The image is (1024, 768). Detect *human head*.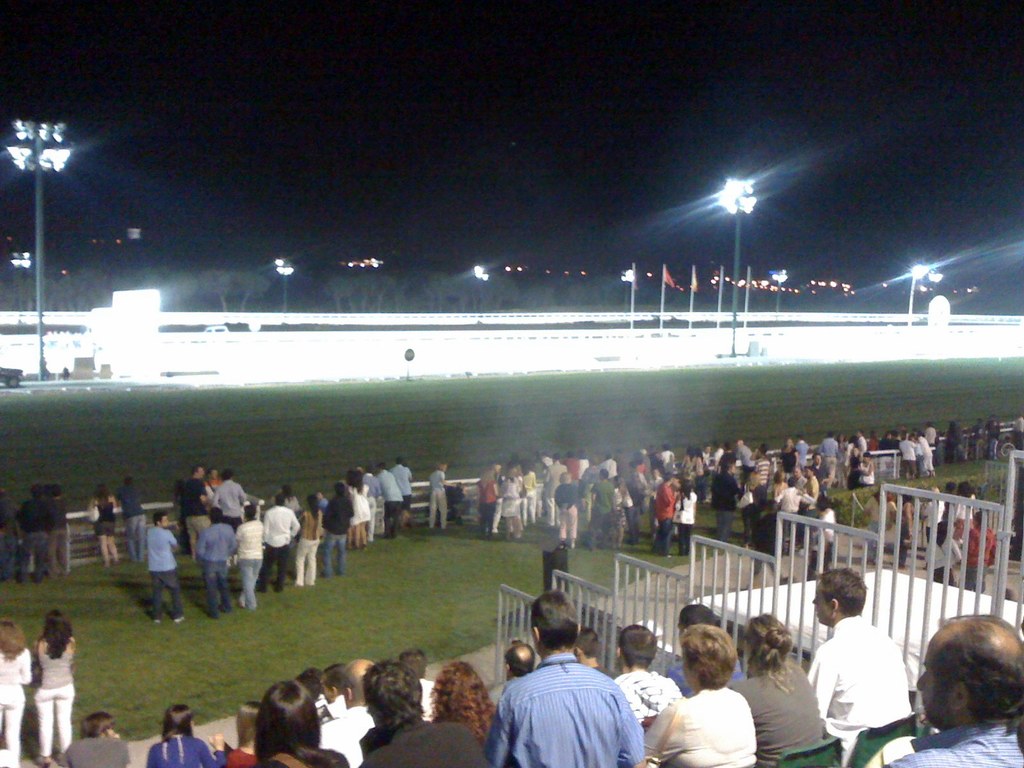
Detection: [x1=579, y1=627, x2=602, y2=663].
